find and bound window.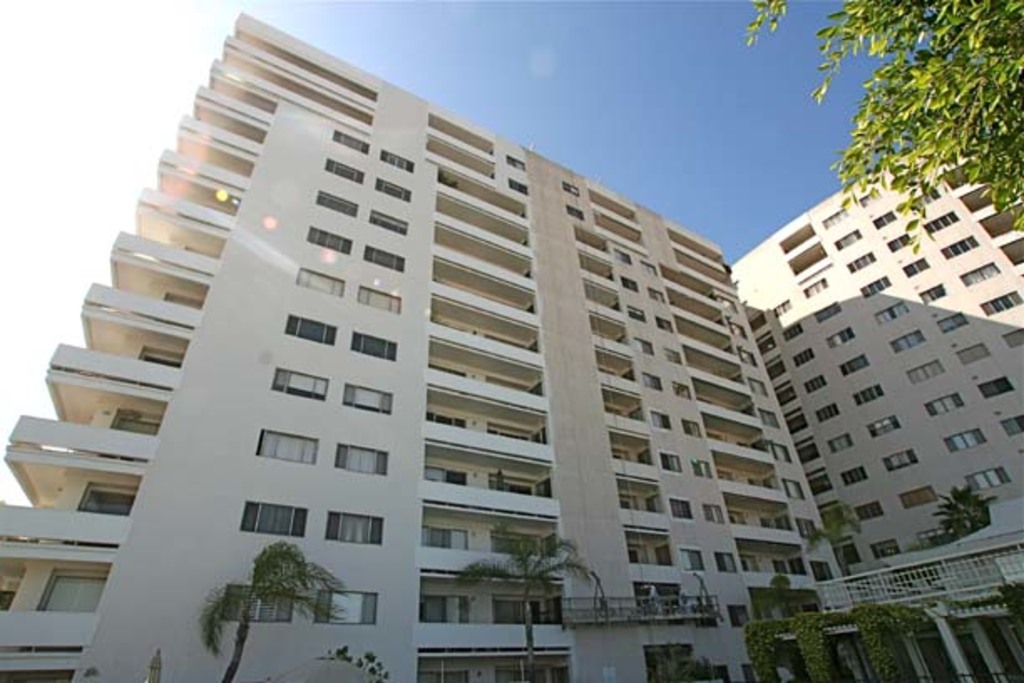
Bound: pyautogui.locateOnScreen(838, 467, 862, 484).
